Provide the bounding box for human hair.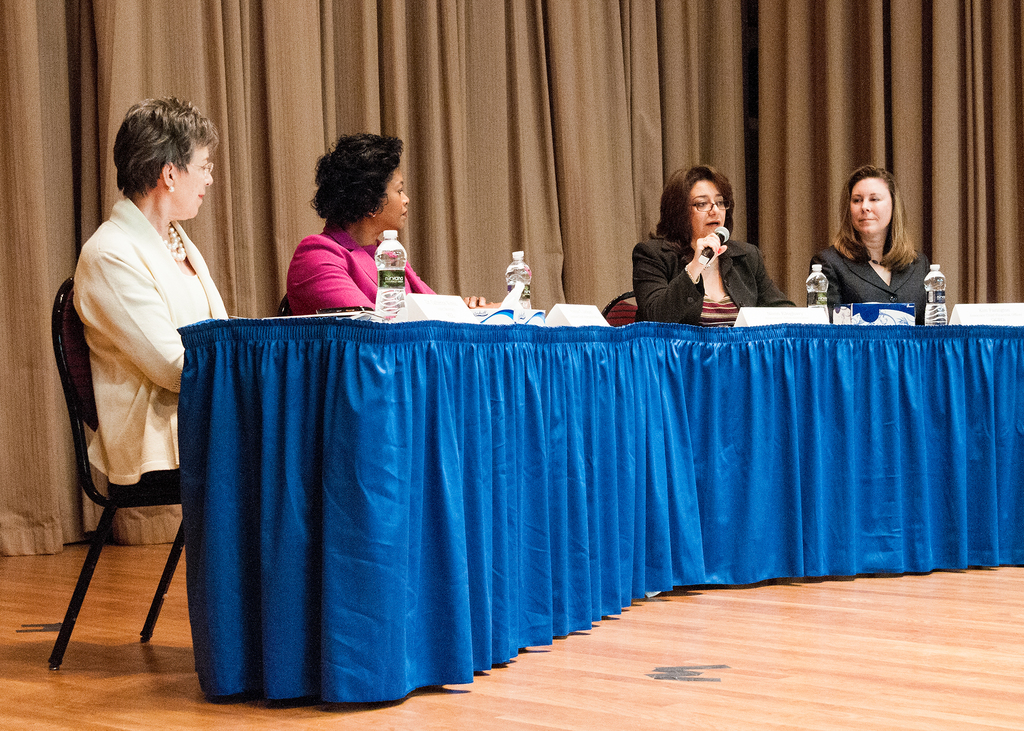
crop(655, 163, 733, 259).
